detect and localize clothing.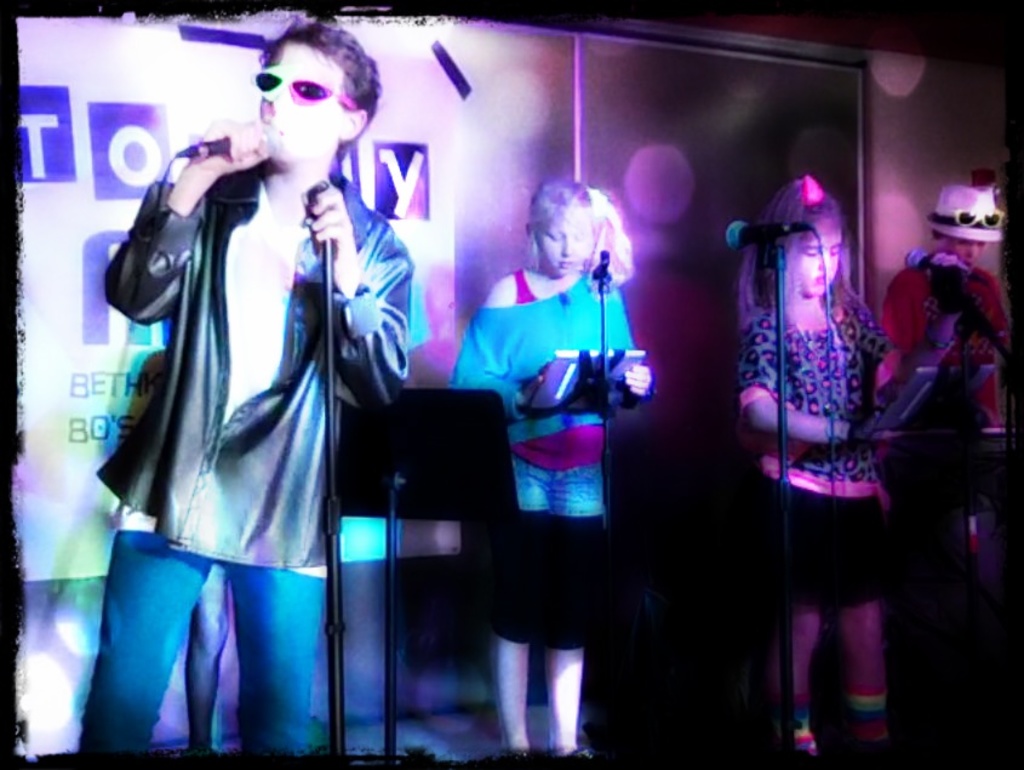
Localized at l=738, t=310, r=897, b=611.
